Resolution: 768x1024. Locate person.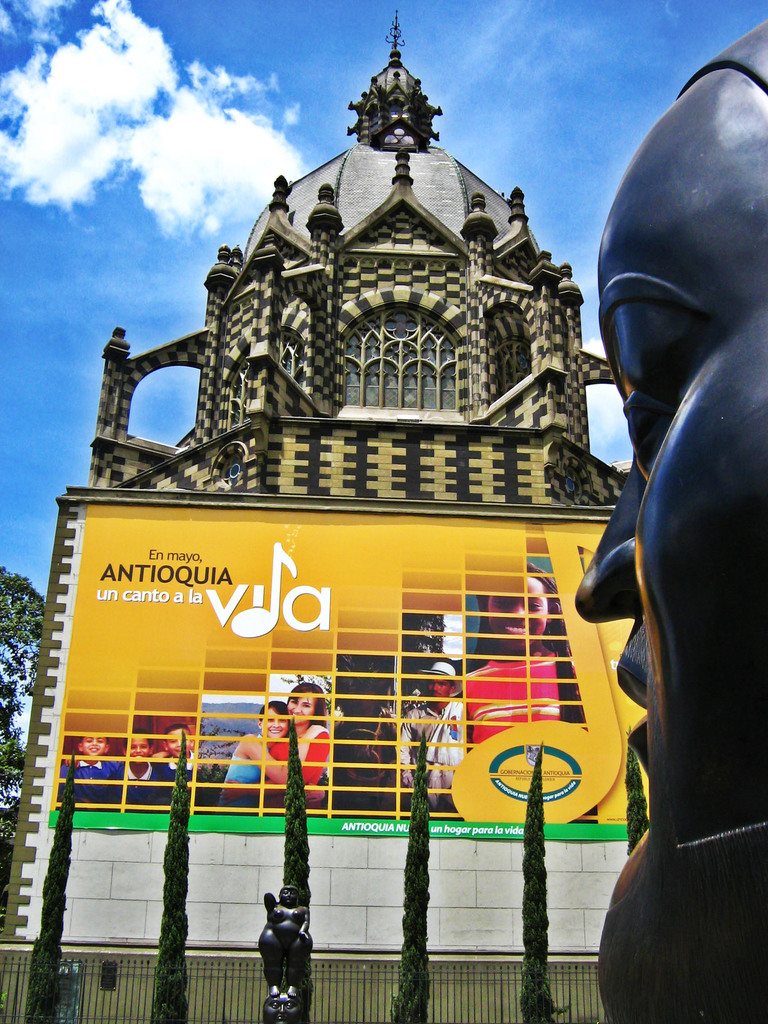
[left=62, top=737, right=139, bottom=807].
